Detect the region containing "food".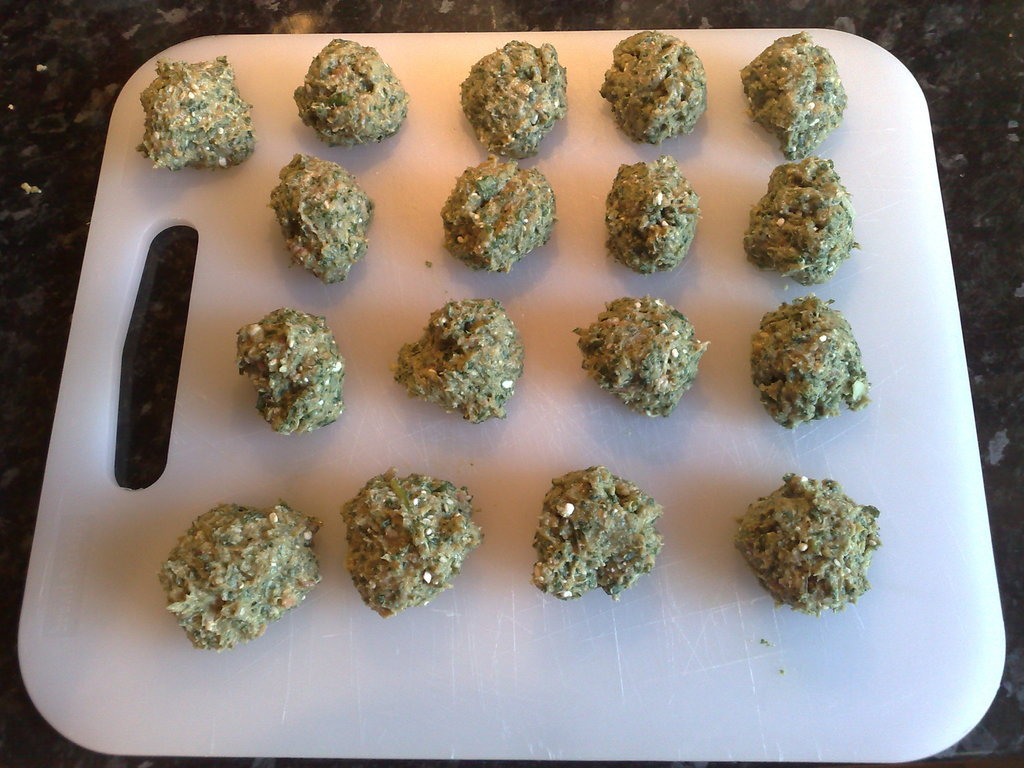
left=525, top=456, right=666, bottom=602.
